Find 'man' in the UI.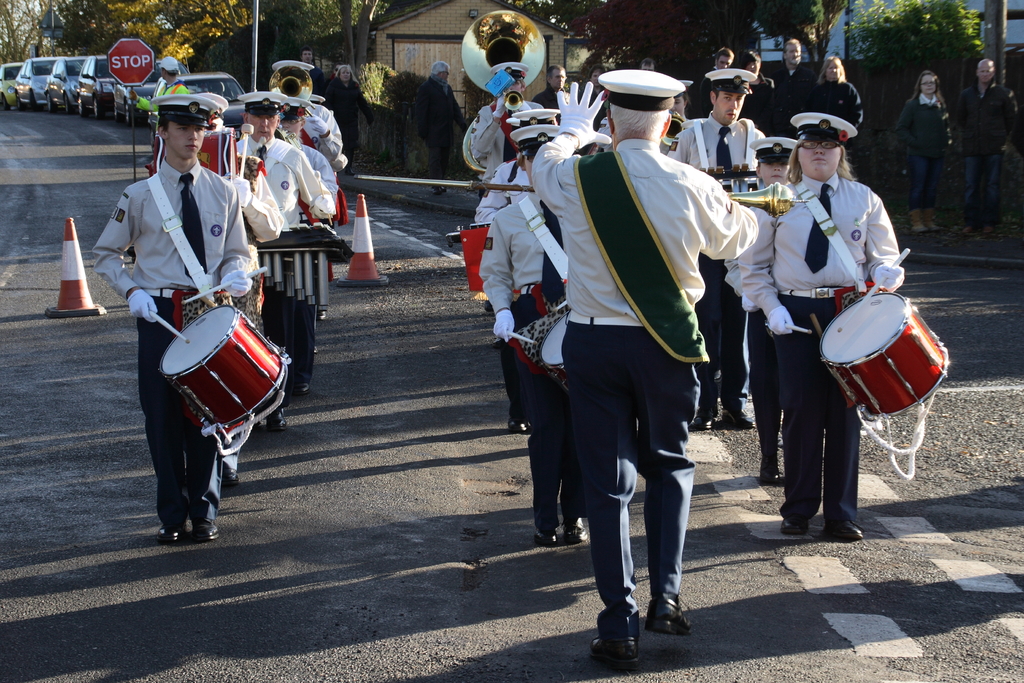
UI element at <region>473, 114, 593, 556</region>.
